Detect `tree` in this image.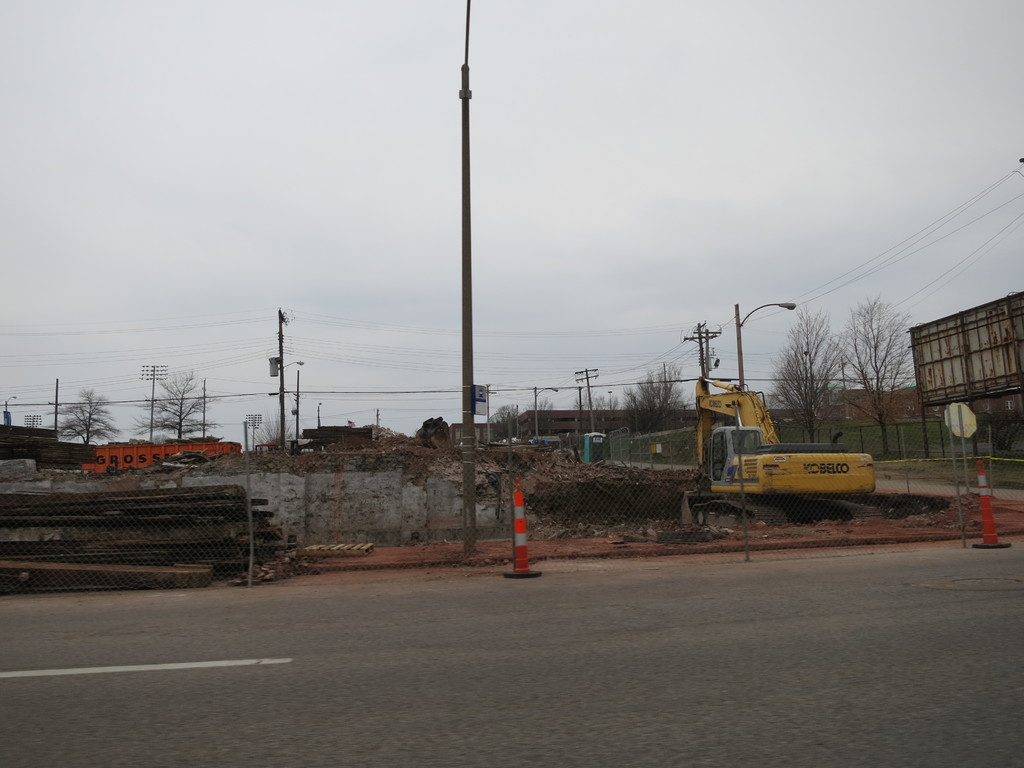
Detection: l=525, t=392, r=554, b=441.
